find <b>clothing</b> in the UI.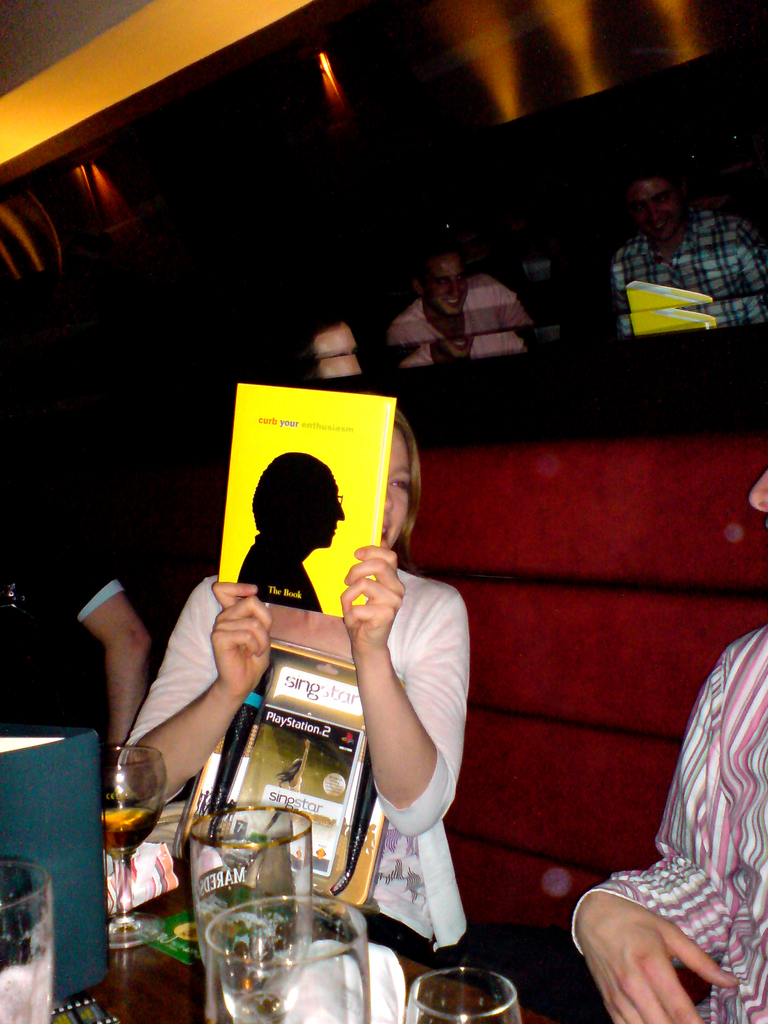
UI element at bbox=[614, 204, 767, 333].
